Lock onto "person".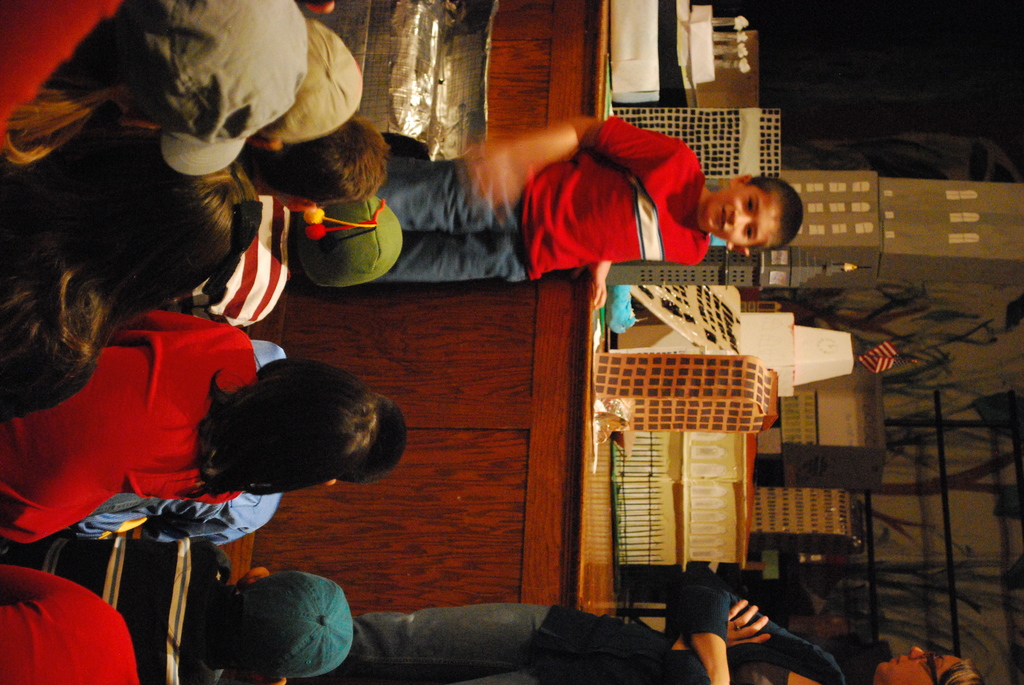
Locked: rect(0, 0, 308, 178).
